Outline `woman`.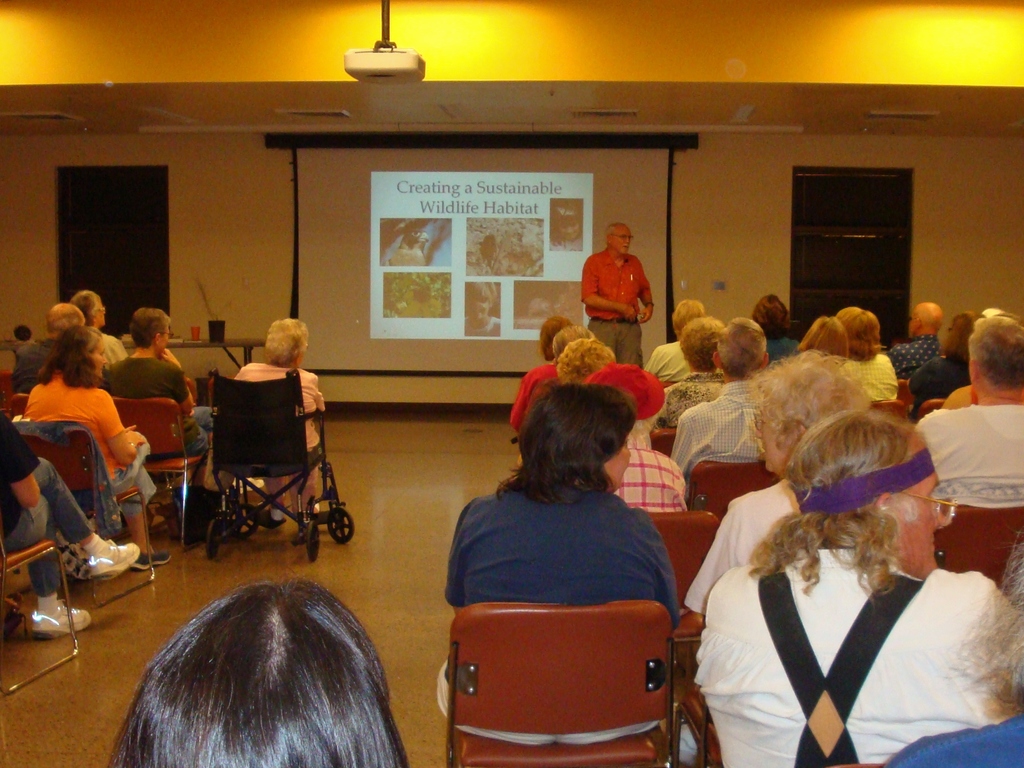
Outline: (650, 316, 727, 430).
